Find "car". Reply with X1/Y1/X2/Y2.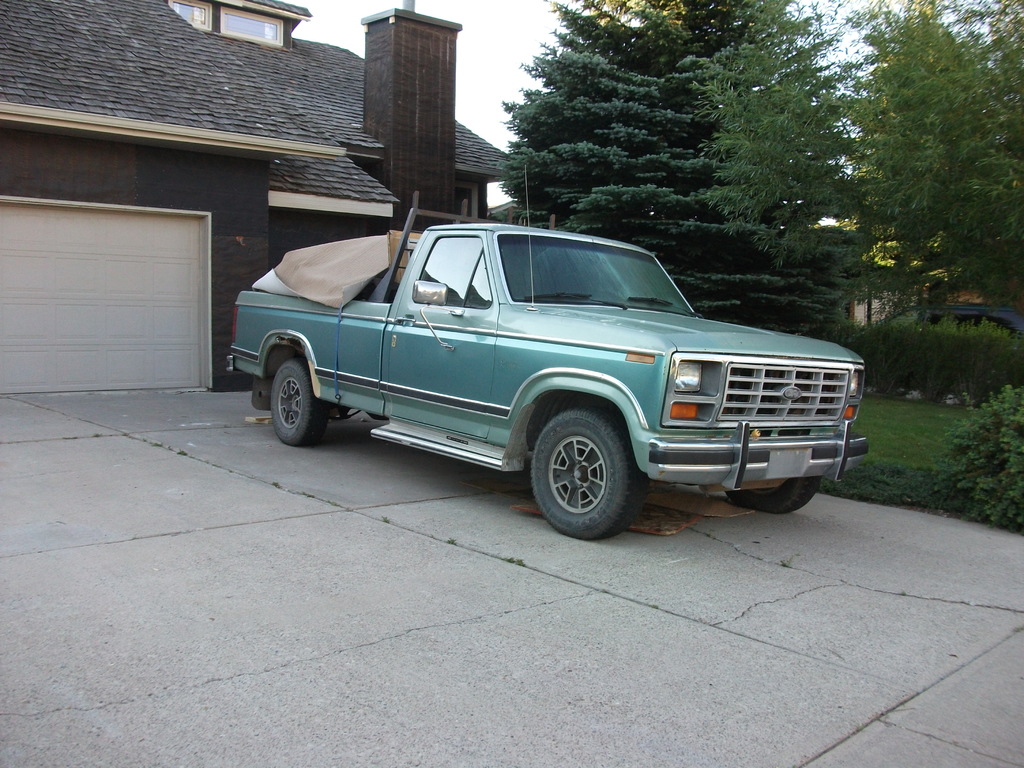
864/300/1023/358.
